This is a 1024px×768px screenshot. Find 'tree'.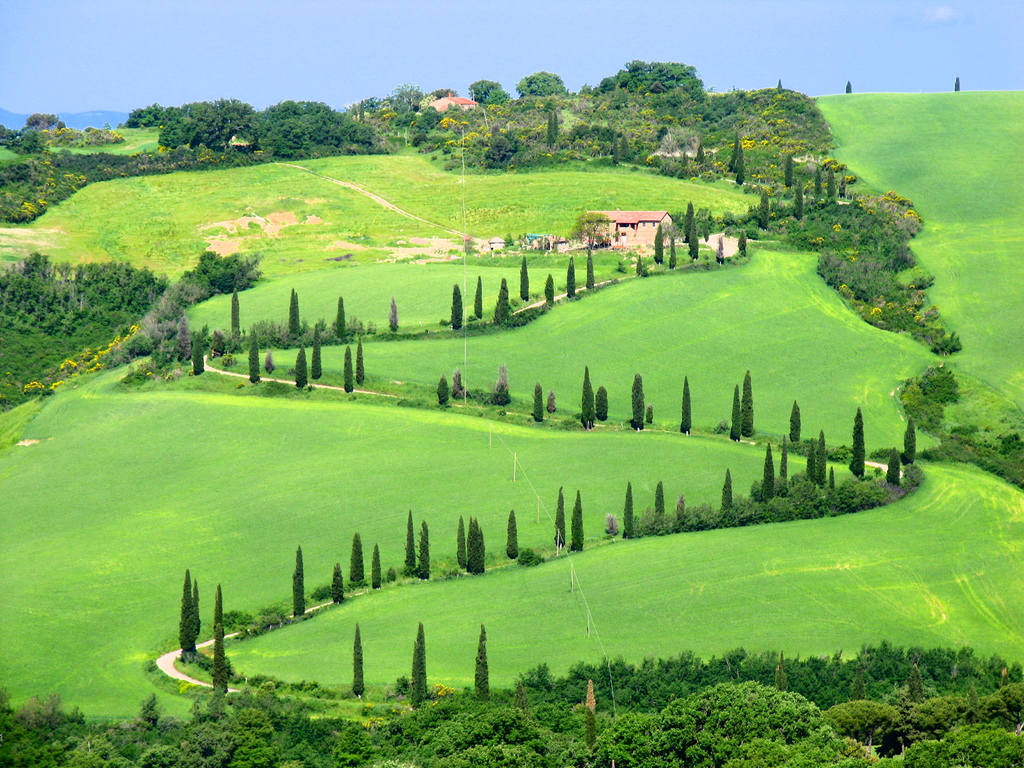
Bounding box: 620/483/634/540.
